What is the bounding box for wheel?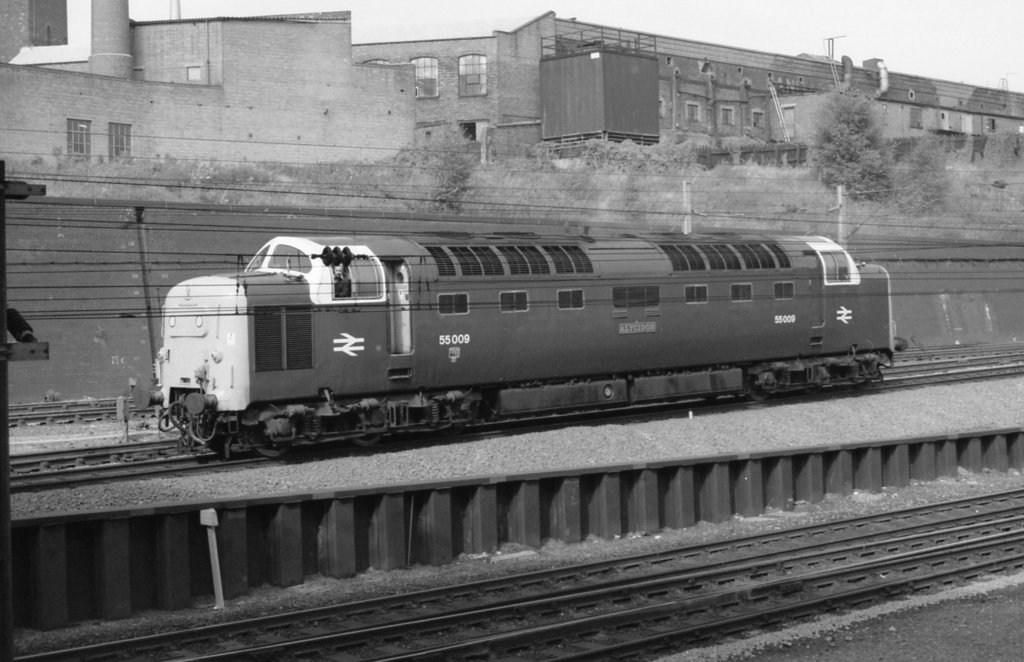
[x1=347, y1=419, x2=380, y2=446].
